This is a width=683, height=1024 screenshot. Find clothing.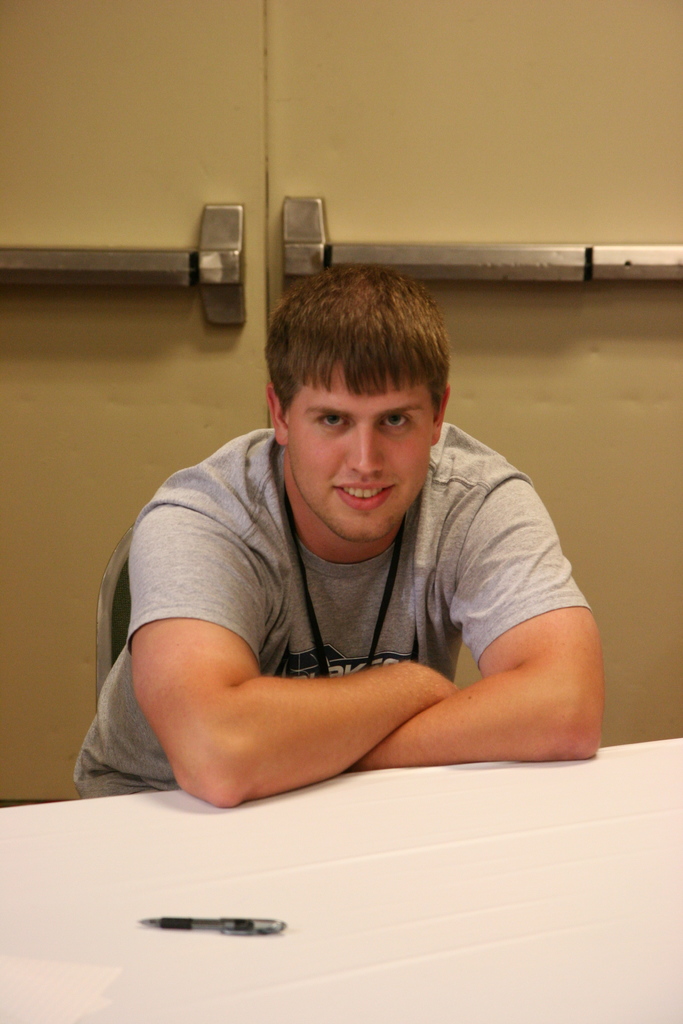
Bounding box: <region>101, 392, 598, 790</region>.
